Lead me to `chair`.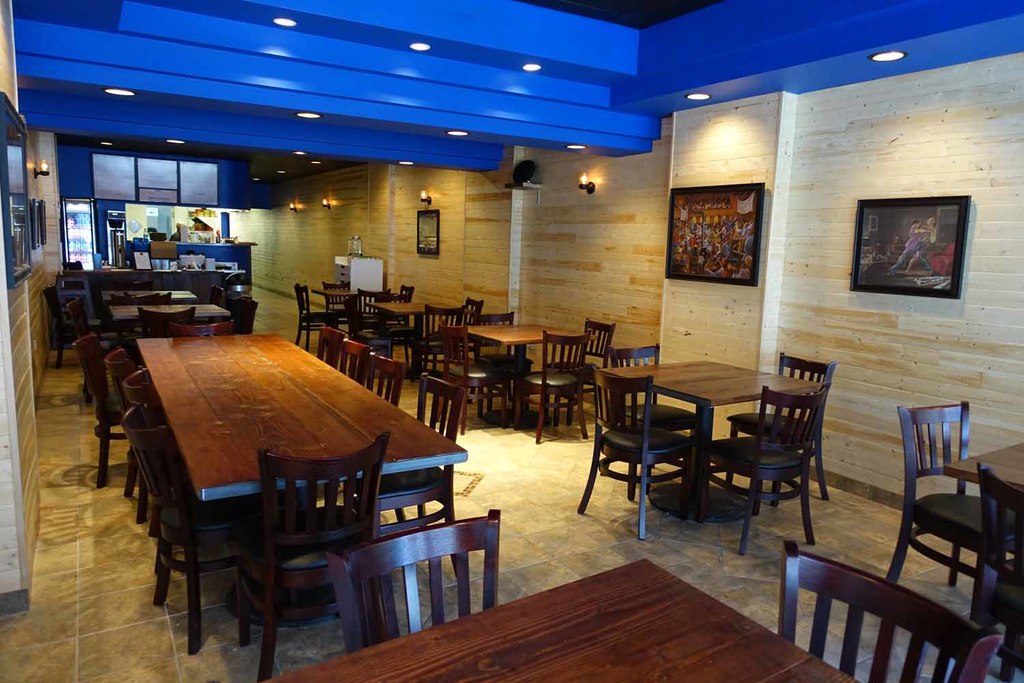
Lead to locate(335, 344, 366, 385).
